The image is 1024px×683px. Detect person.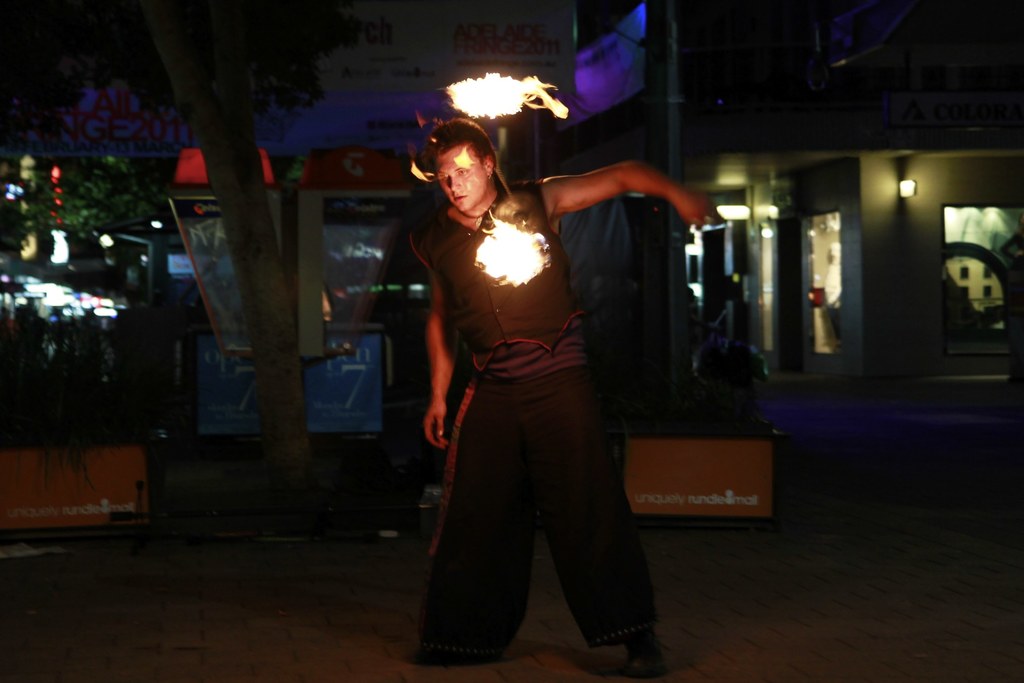
Detection: l=409, t=113, r=732, b=670.
